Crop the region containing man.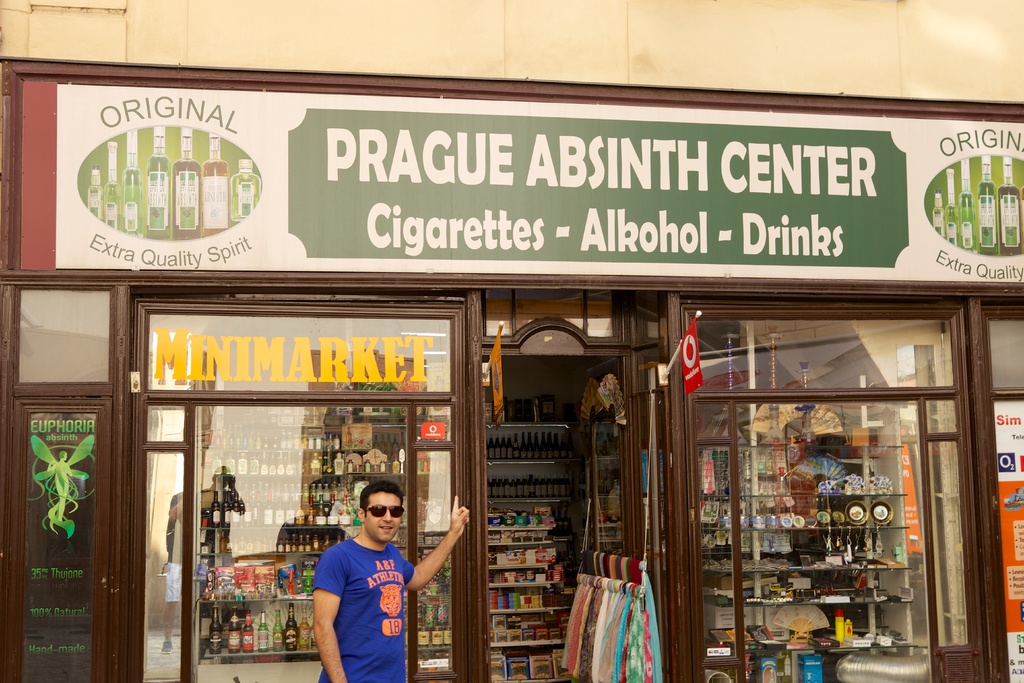
Crop region: x1=315, y1=483, x2=470, y2=682.
